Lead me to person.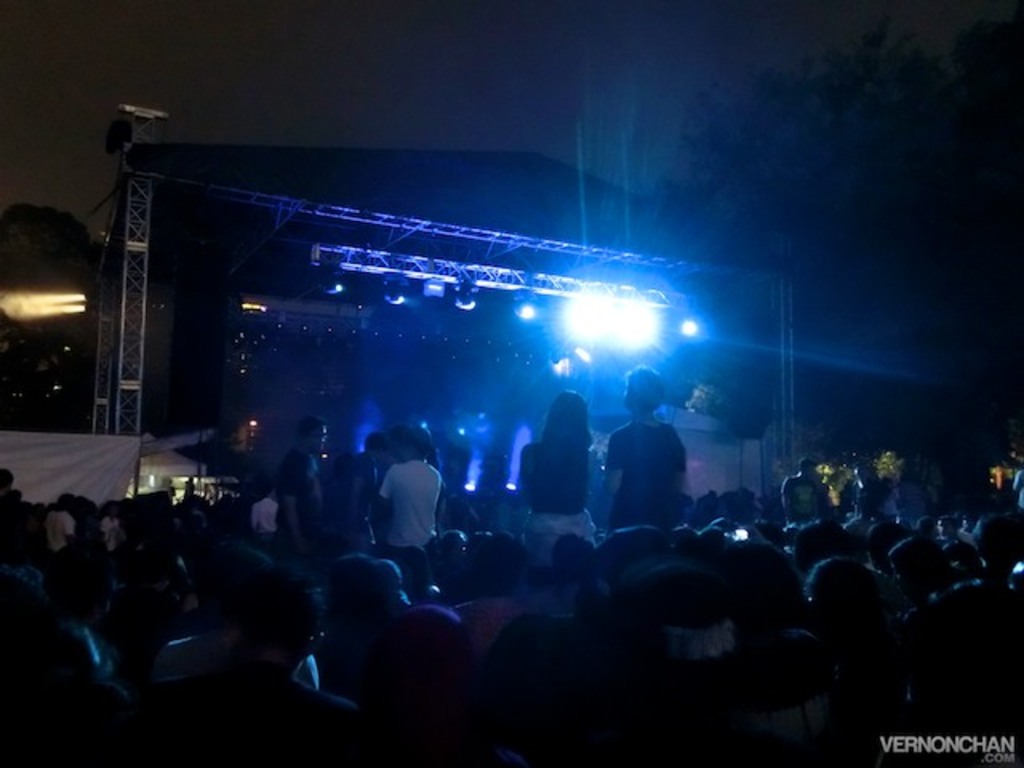
Lead to (left=598, top=362, right=693, bottom=541).
